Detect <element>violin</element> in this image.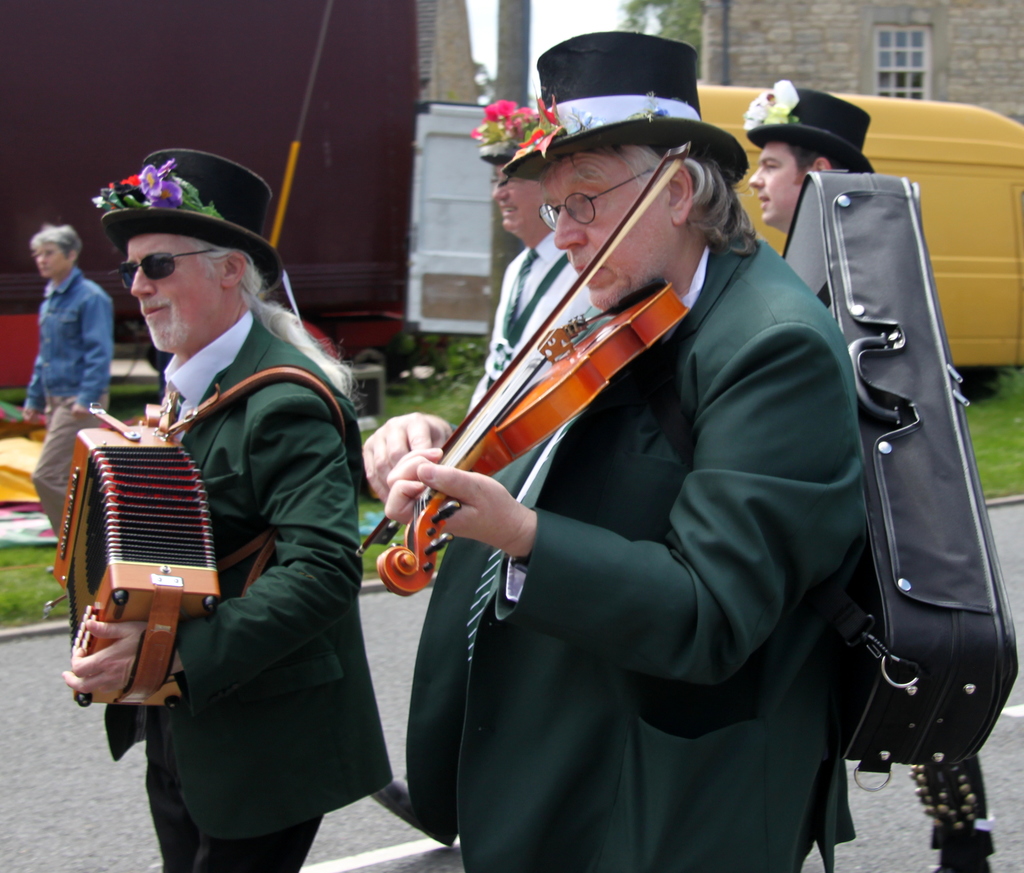
Detection: box=[376, 72, 771, 565].
